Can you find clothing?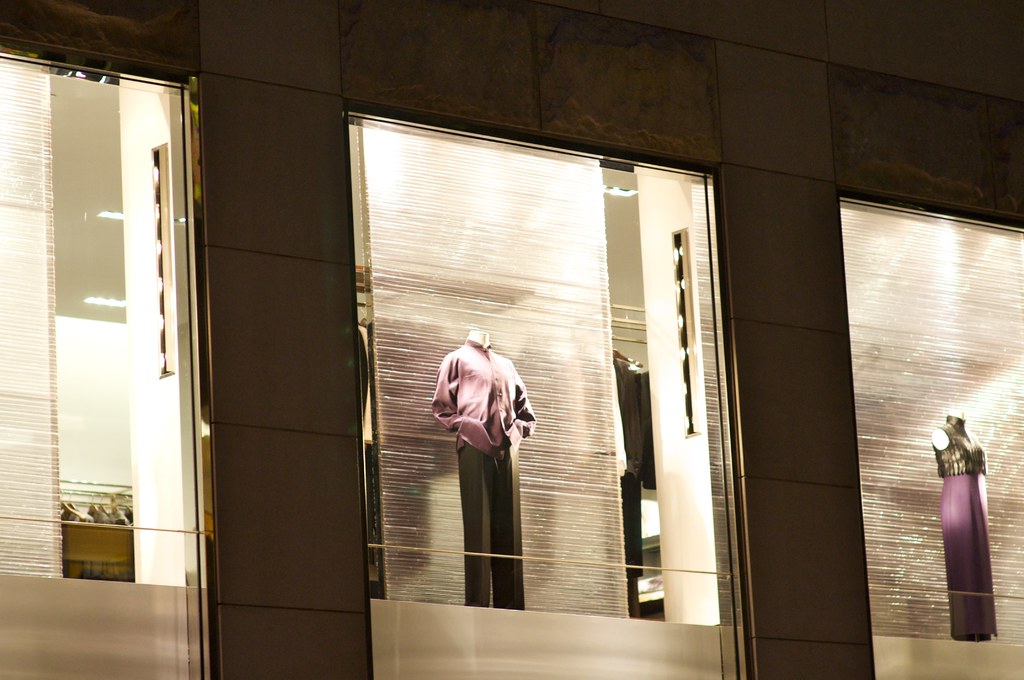
Yes, bounding box: [left=919, top=419, right=1002, bottom=638].
